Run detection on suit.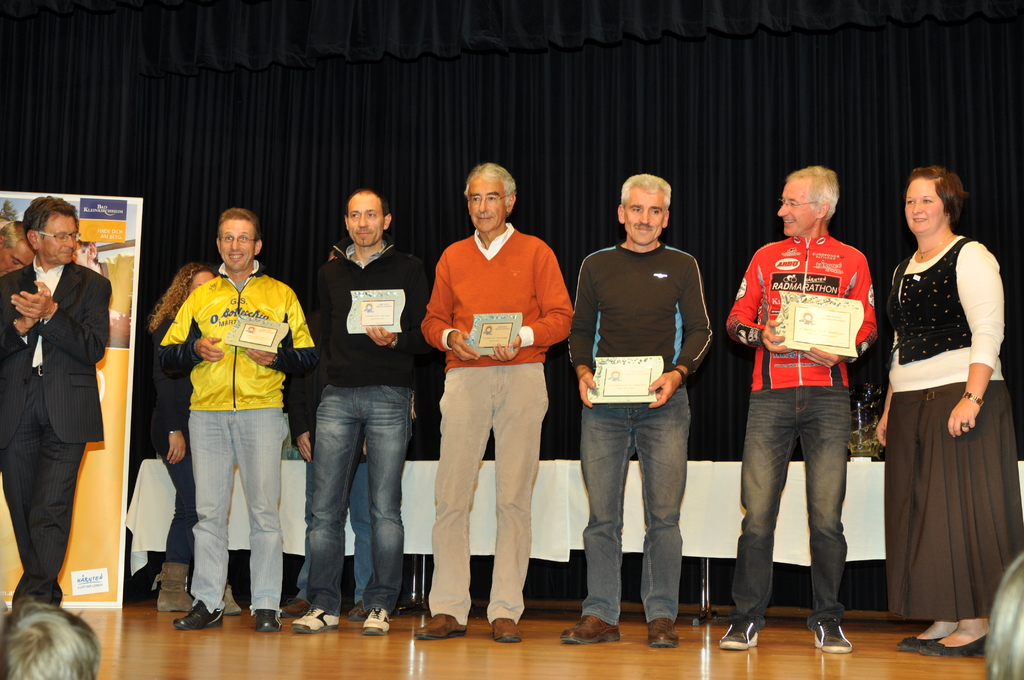
Result: detection(10, 195, 109, 630).
